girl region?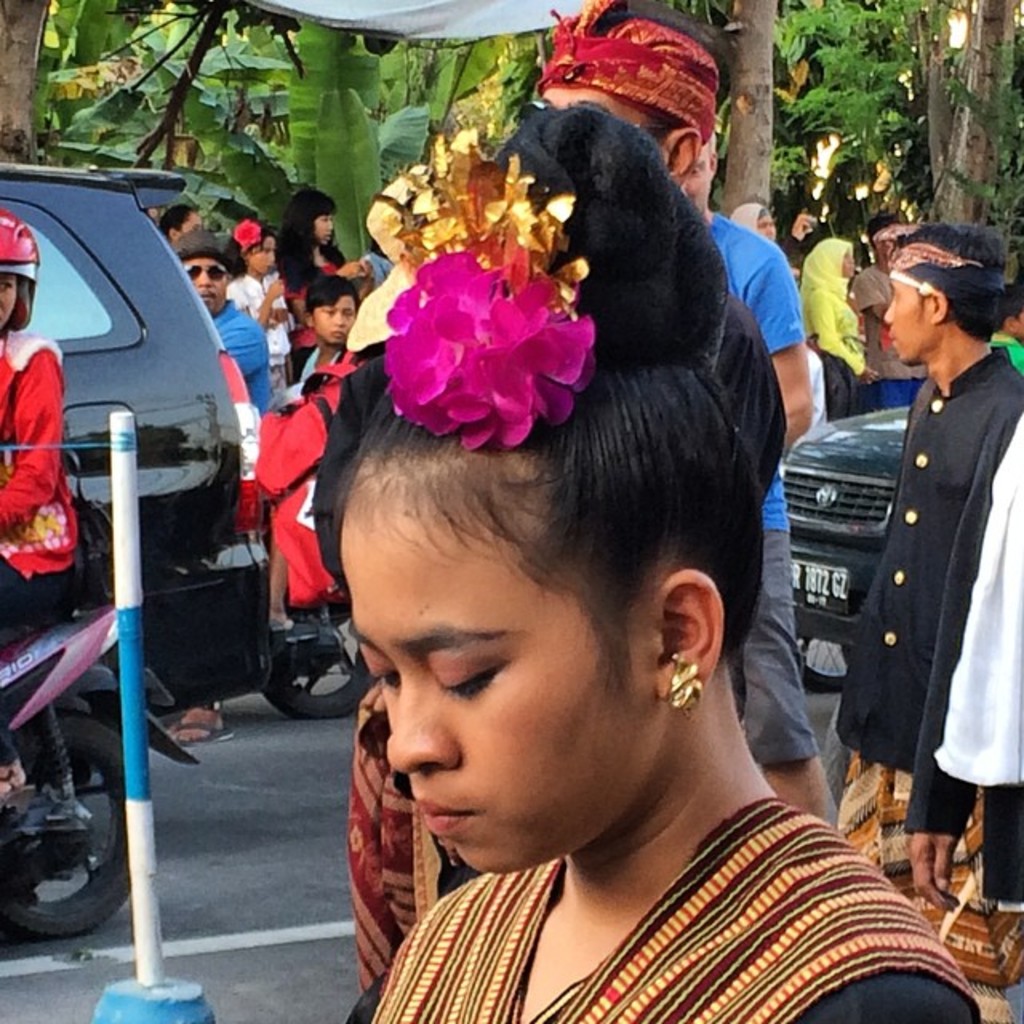
{"left": 341, "top": 115, "right": 982, "bottom": 1022}
